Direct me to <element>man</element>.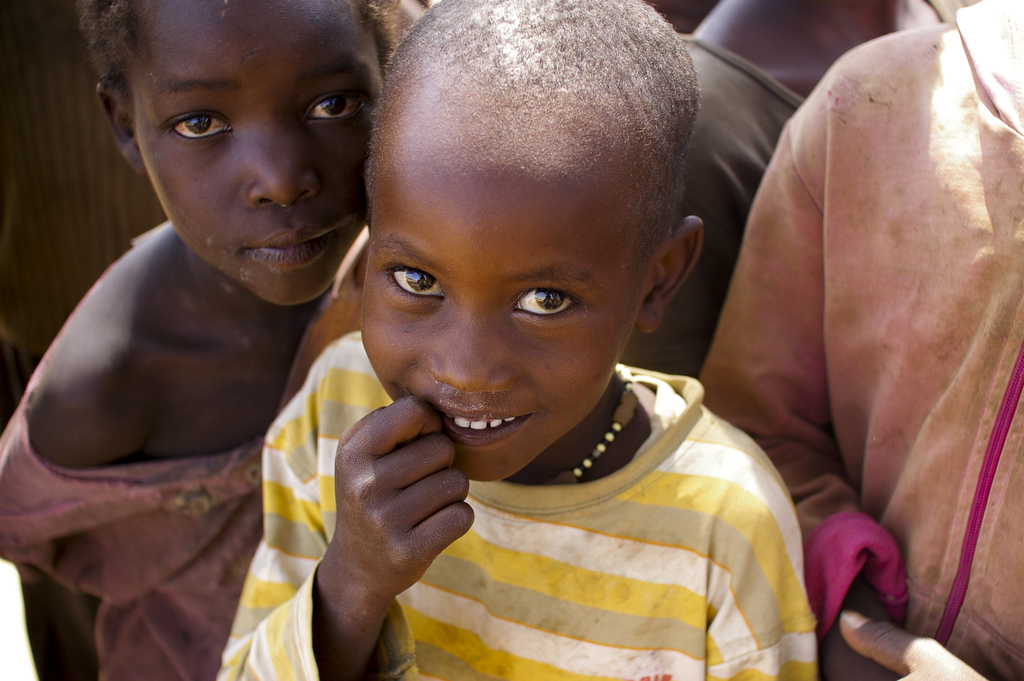
Direction: locate(225, 3, 820, 680).
